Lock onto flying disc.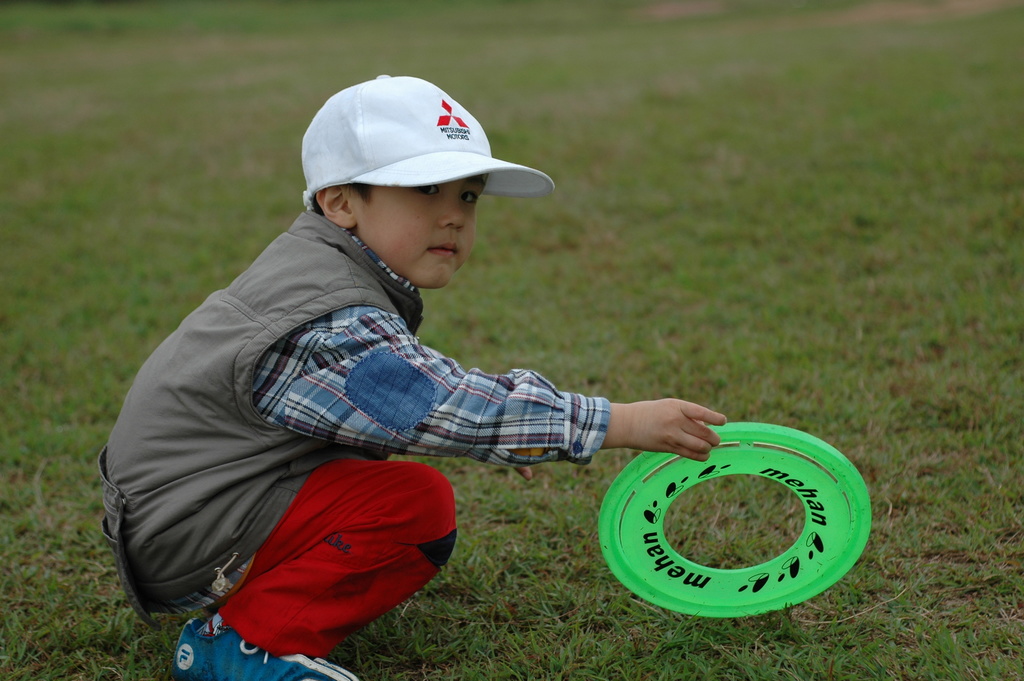
Locked: crop(596, 423, 871, 618).
